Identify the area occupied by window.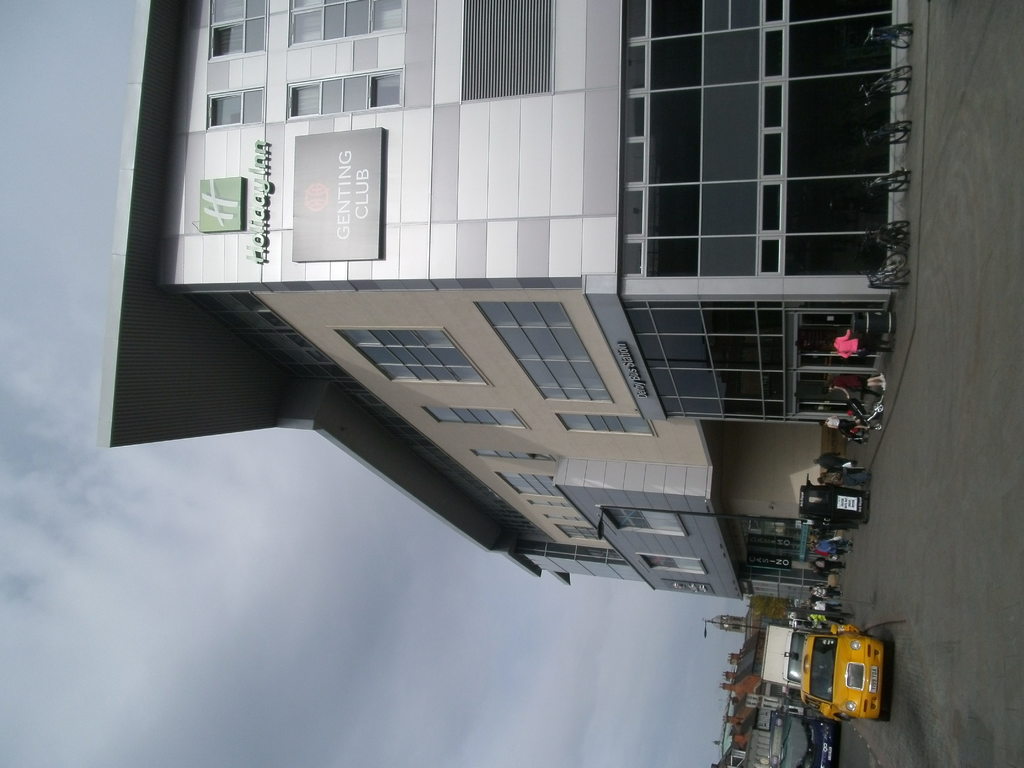
Area: 323/78/369/111.
